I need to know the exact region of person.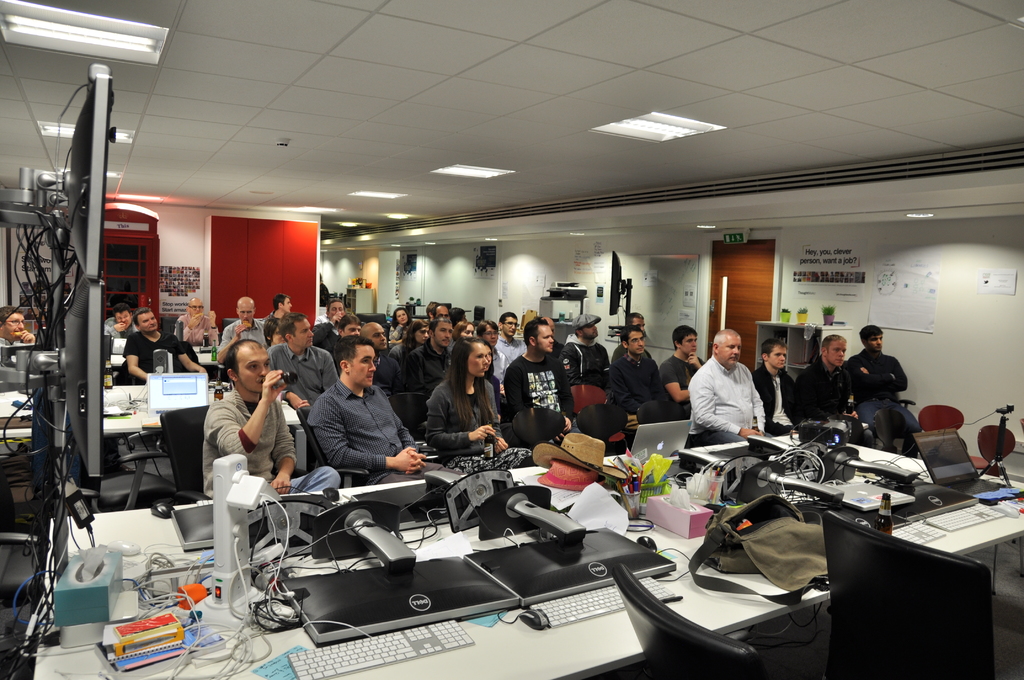
Region: box=[127, 309, 199, 386].
